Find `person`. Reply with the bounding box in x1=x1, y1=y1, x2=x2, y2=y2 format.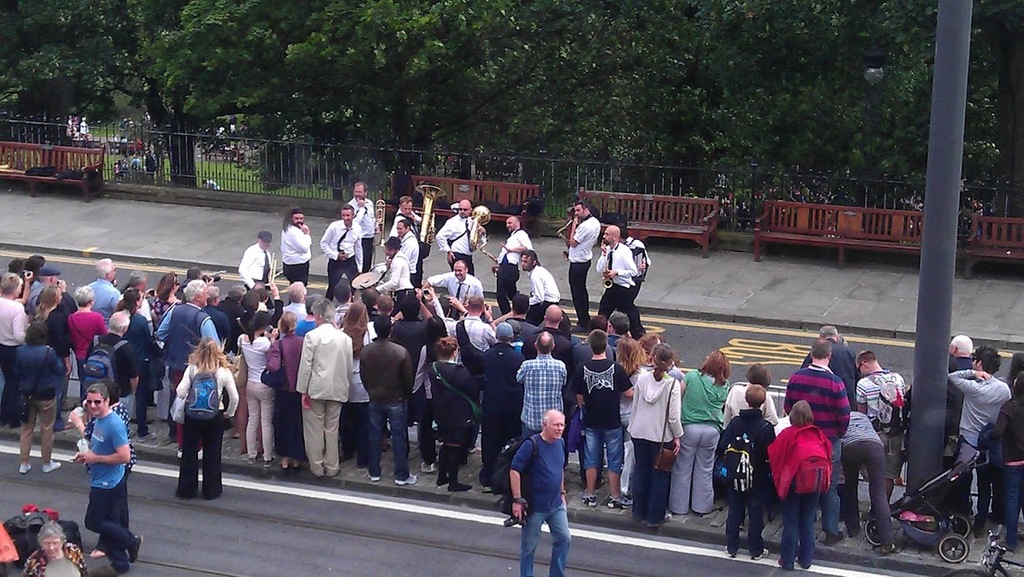
x1=169, y1=333, x2=239, y2=502.
